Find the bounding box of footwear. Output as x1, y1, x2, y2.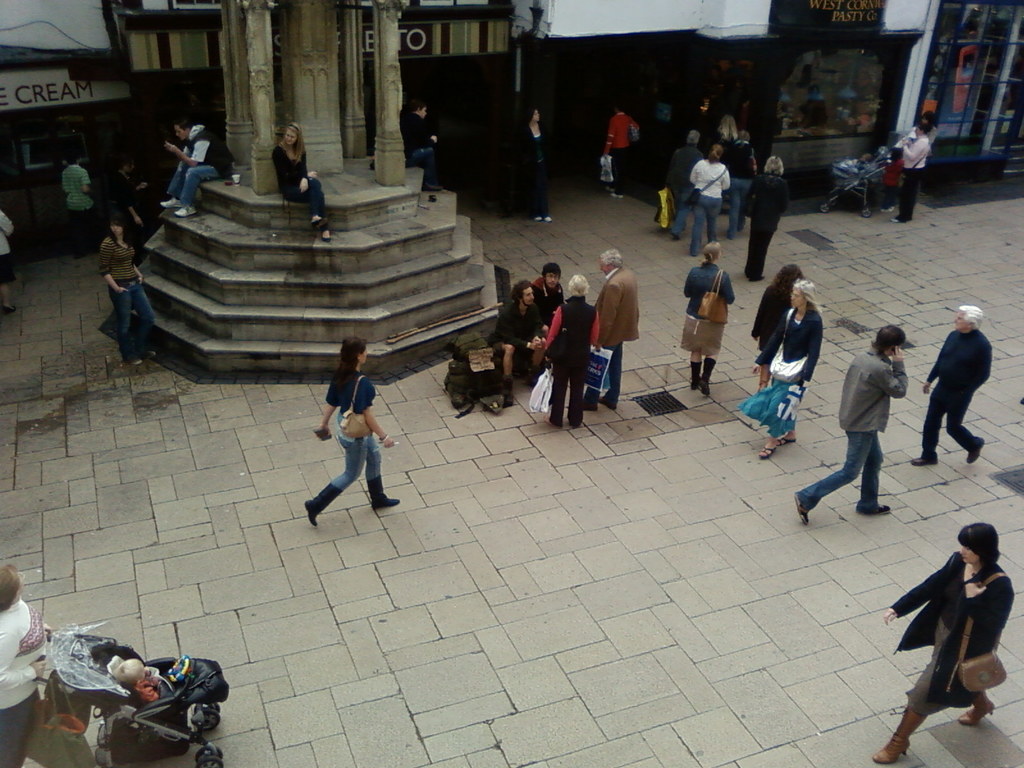
362, 470, 403, 511.
